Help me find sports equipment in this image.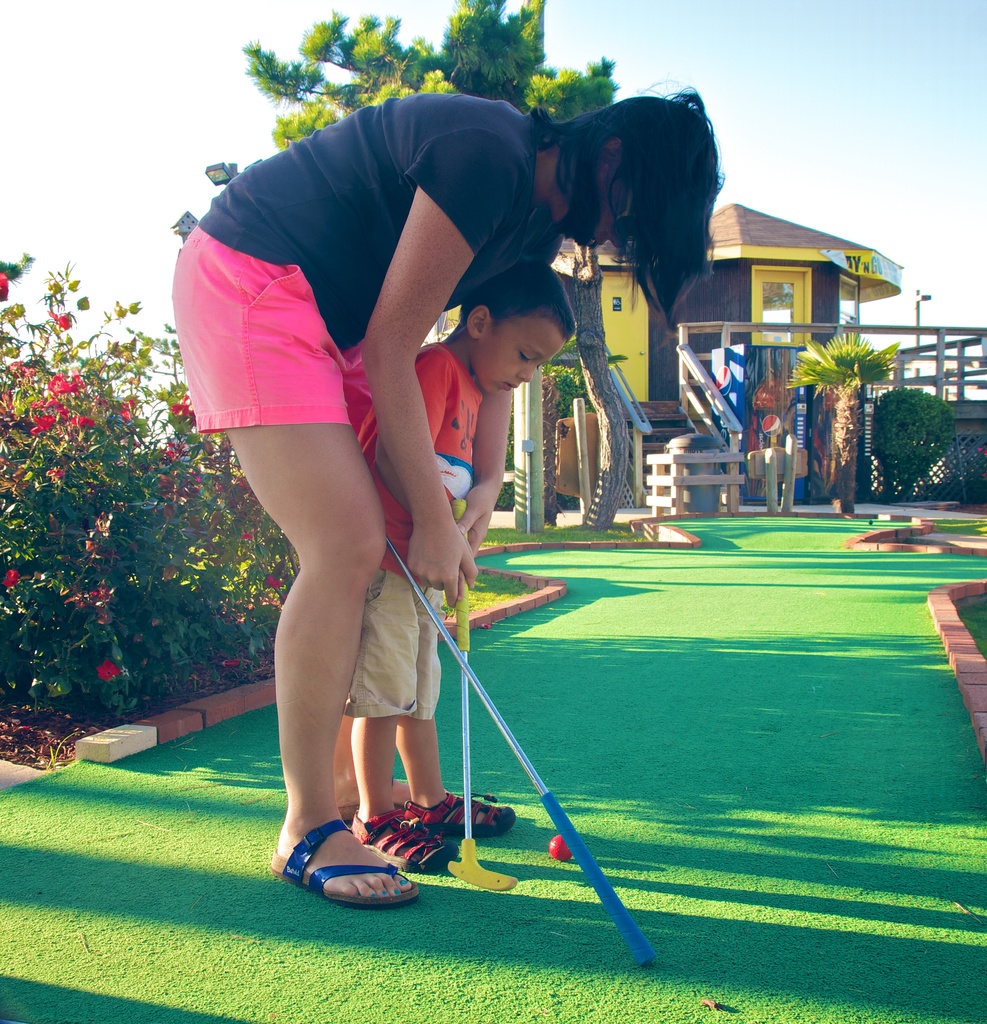
Found it: <region>387, 533, 656, 965</region>.
